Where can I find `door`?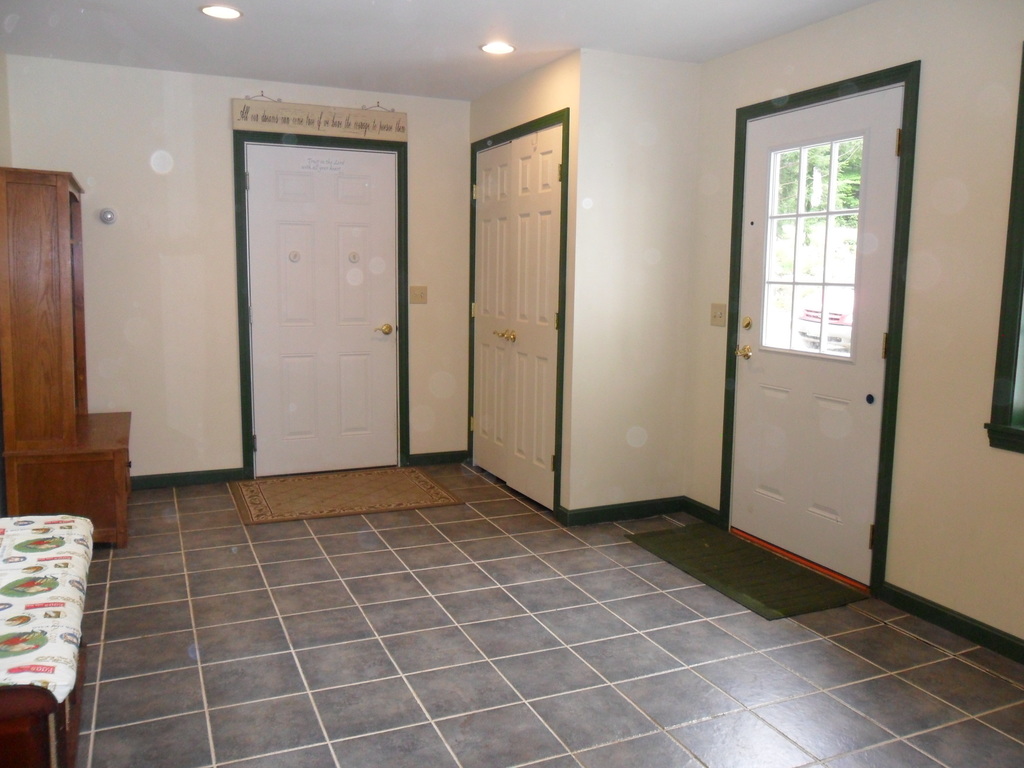
You can find it at {"x1": 227, "y1": 98, "x2": 410, "y2": 477}.
